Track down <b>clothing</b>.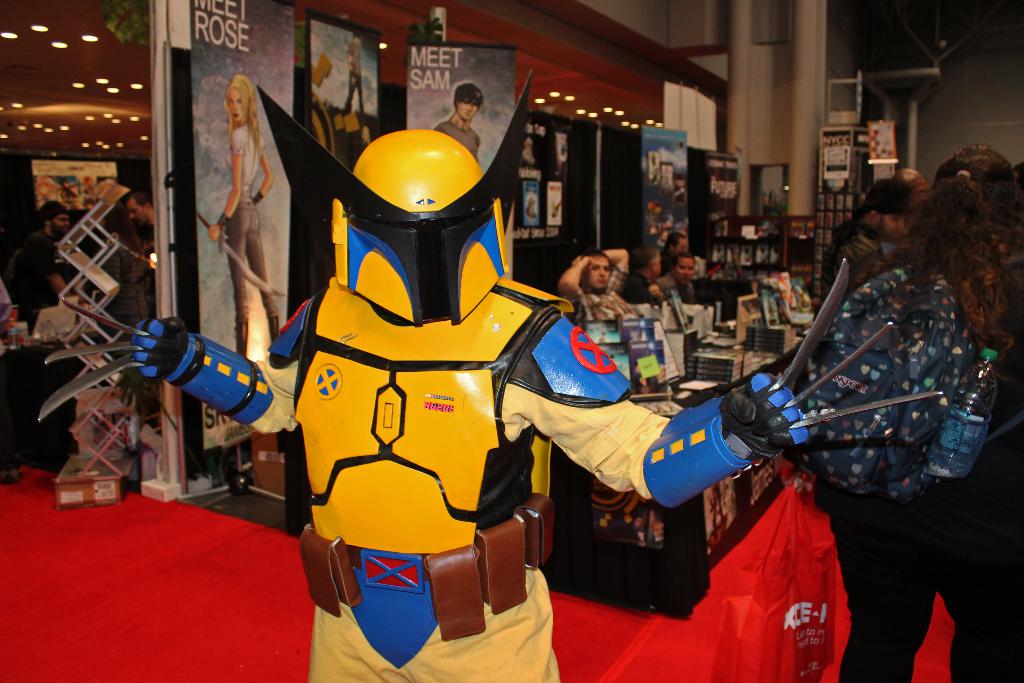
Tracked to select_region(432, 122, 479, 155).
